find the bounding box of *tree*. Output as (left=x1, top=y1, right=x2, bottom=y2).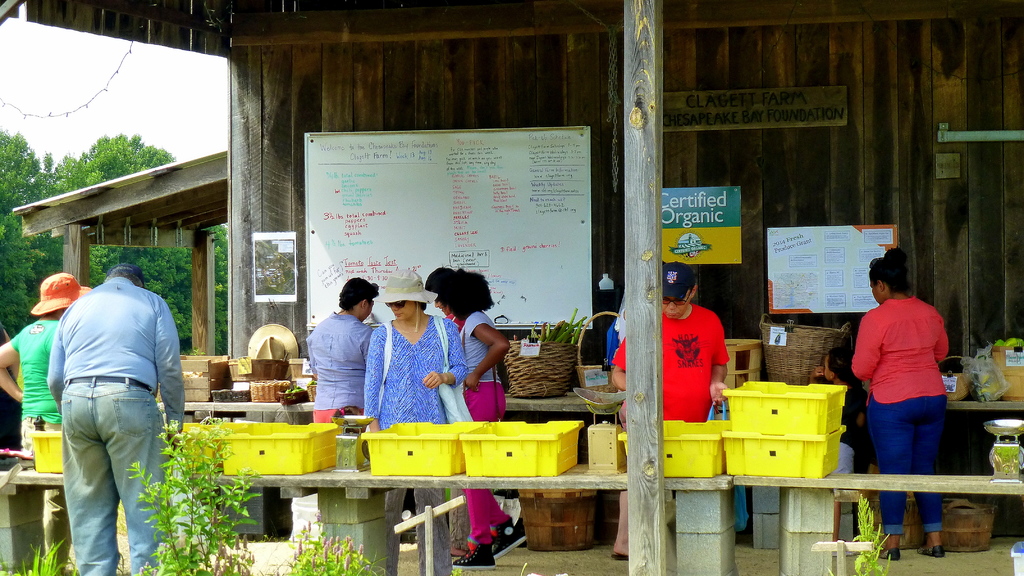
(left=0, top=123, right=68, bottom=220).
